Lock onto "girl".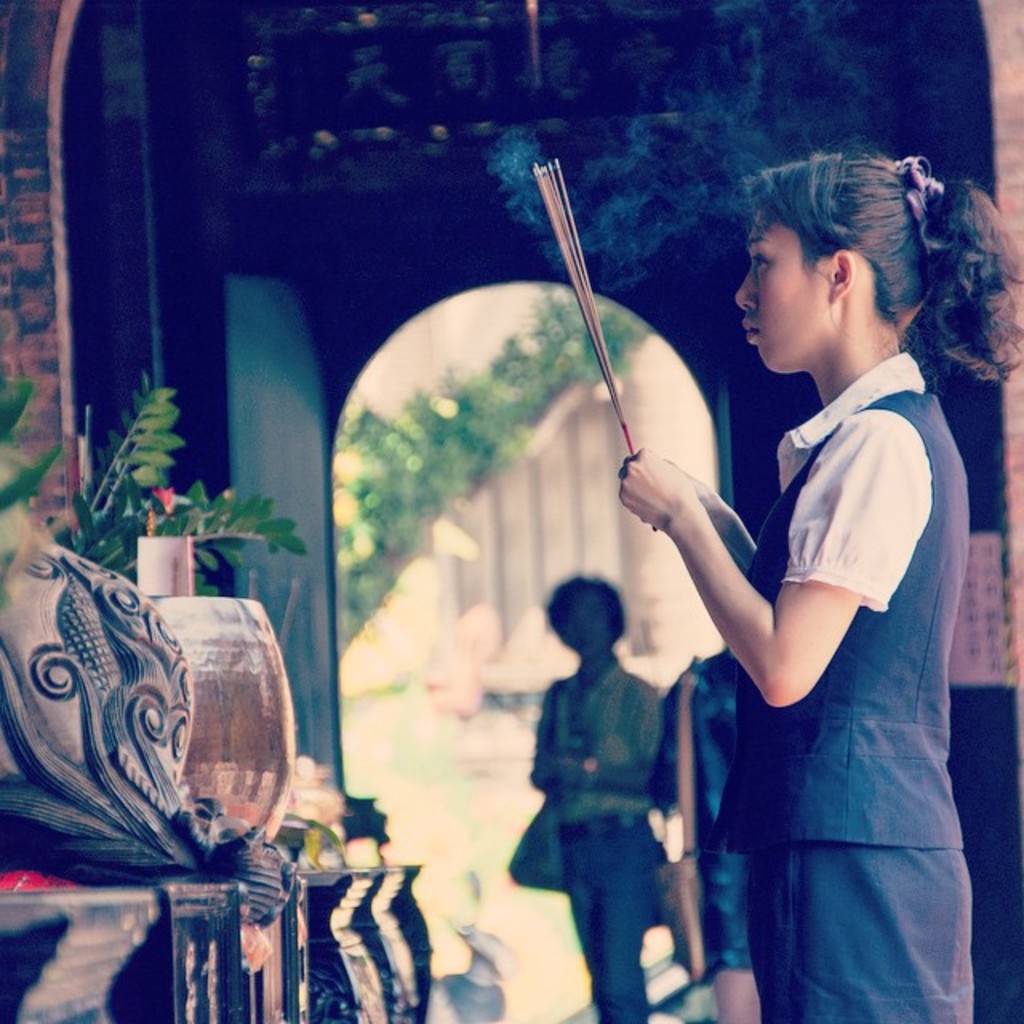
Locked: locate(637, 150, 1000, 1023).
